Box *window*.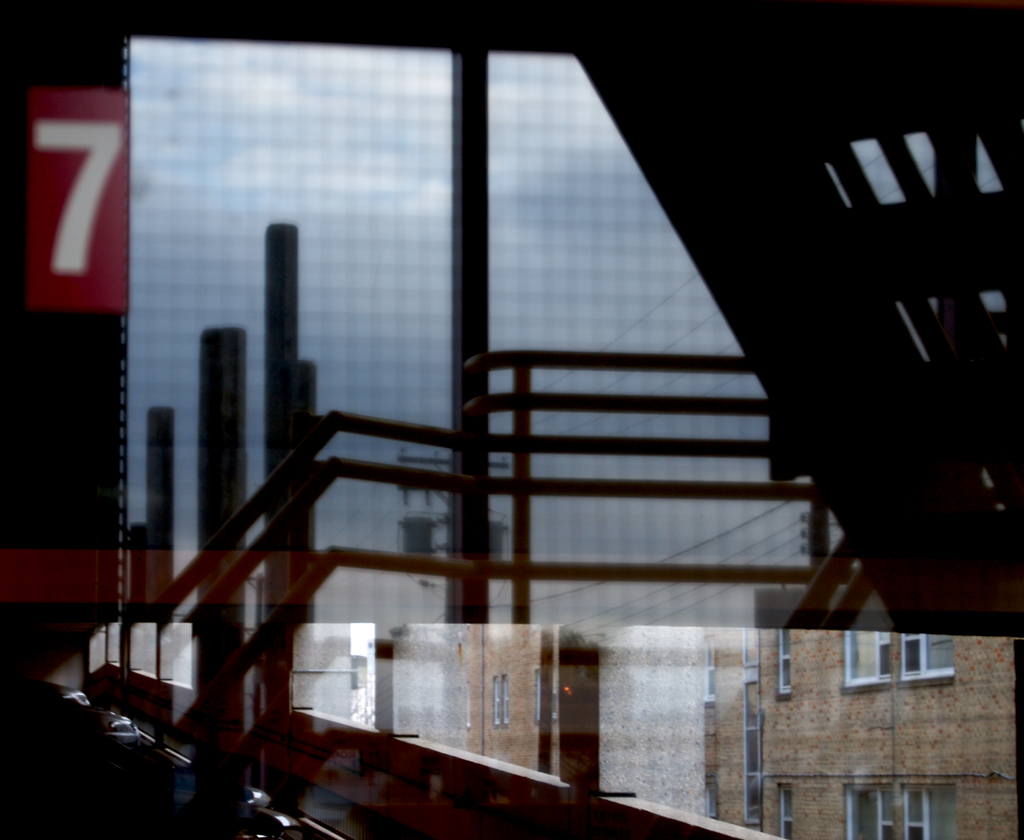
[left=780, top=784, right=799, bottom=839].
